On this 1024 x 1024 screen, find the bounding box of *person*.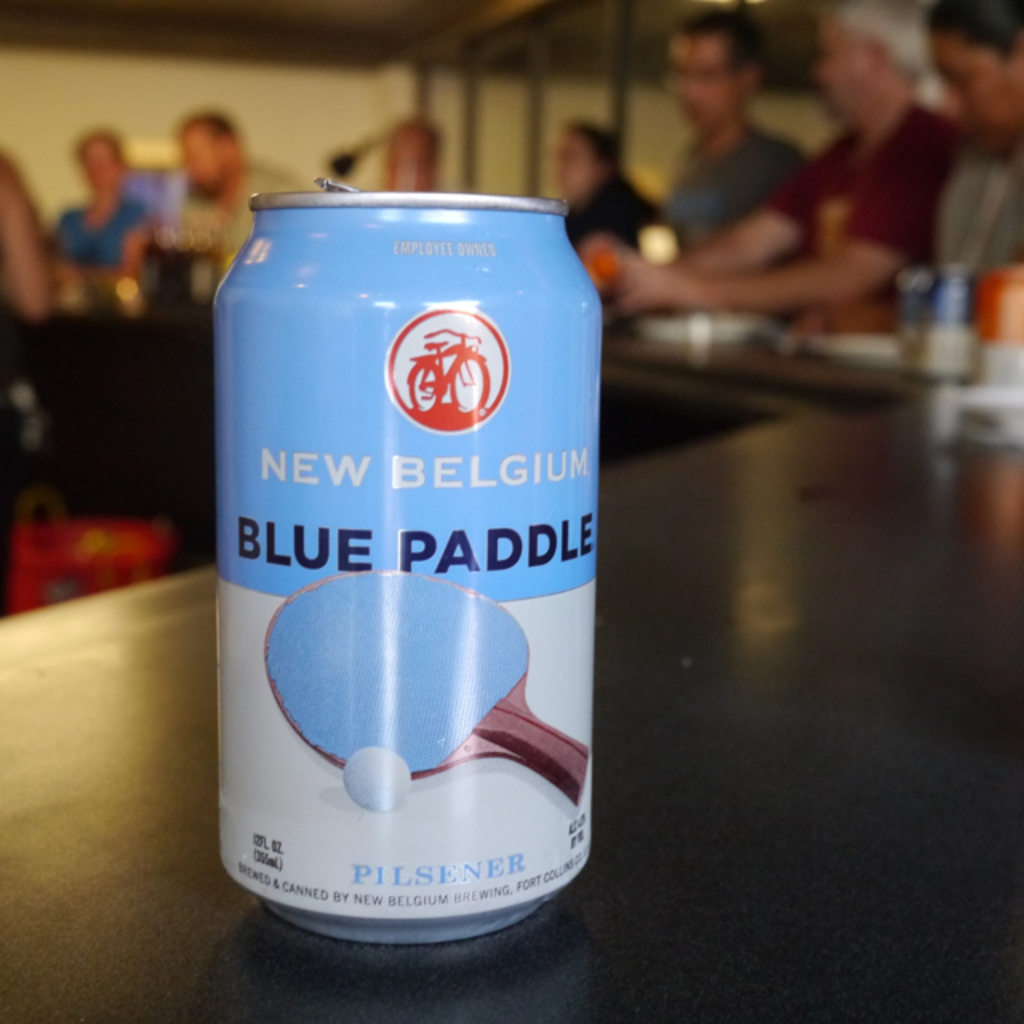
Bounding box: [x1=606, y1=0, x2=963, y2=323].
